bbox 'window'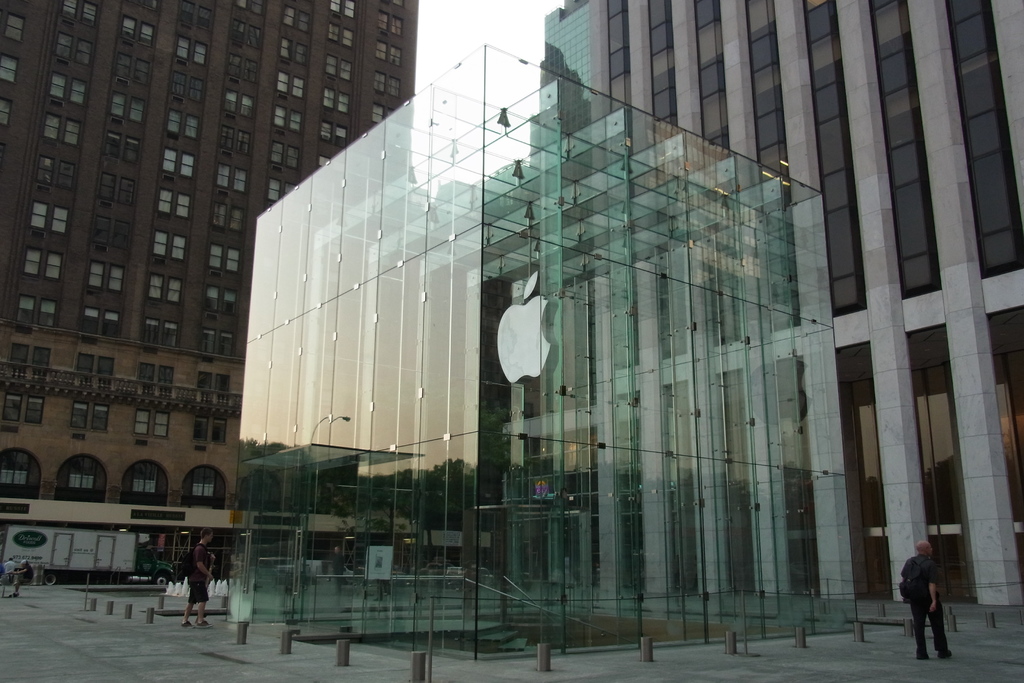
(0,394,27,422)
